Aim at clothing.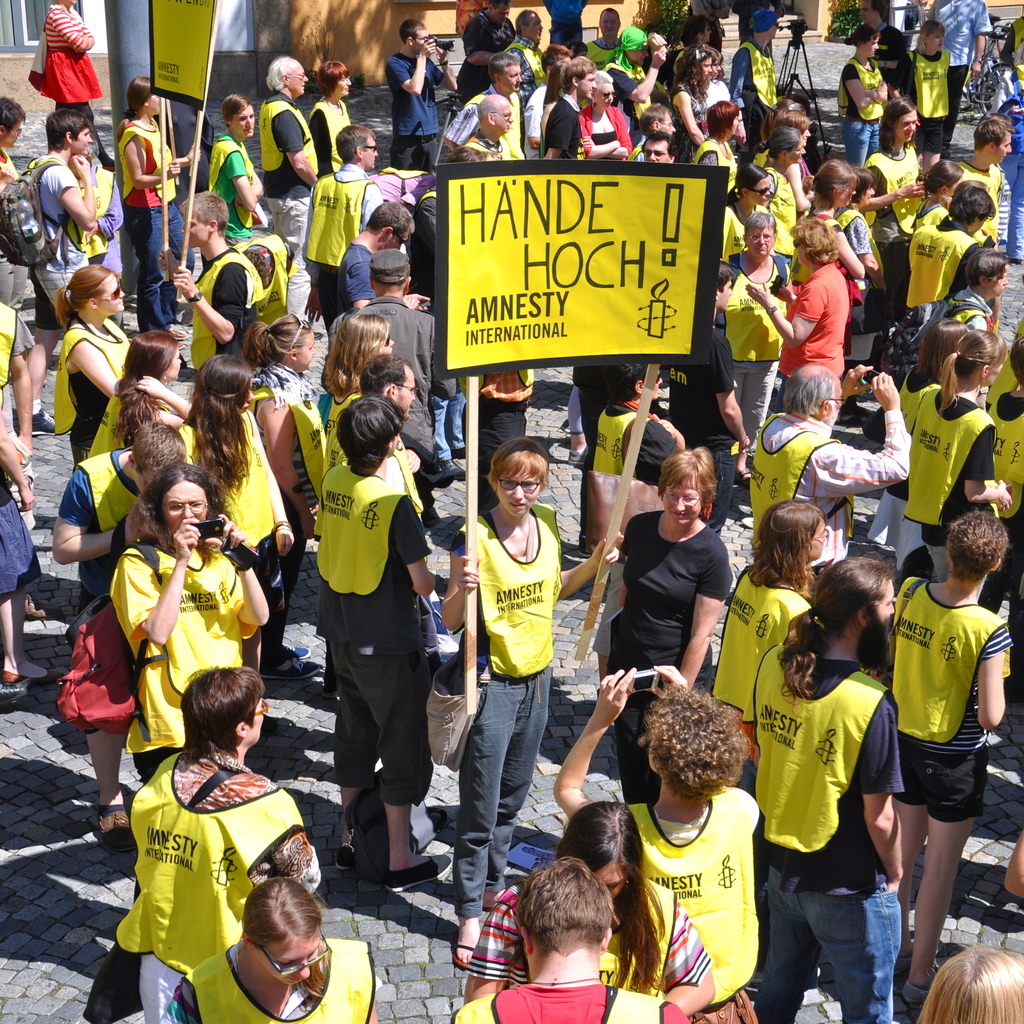
Aimed at [x1=899, y1=52, x2=953, y2=155].
